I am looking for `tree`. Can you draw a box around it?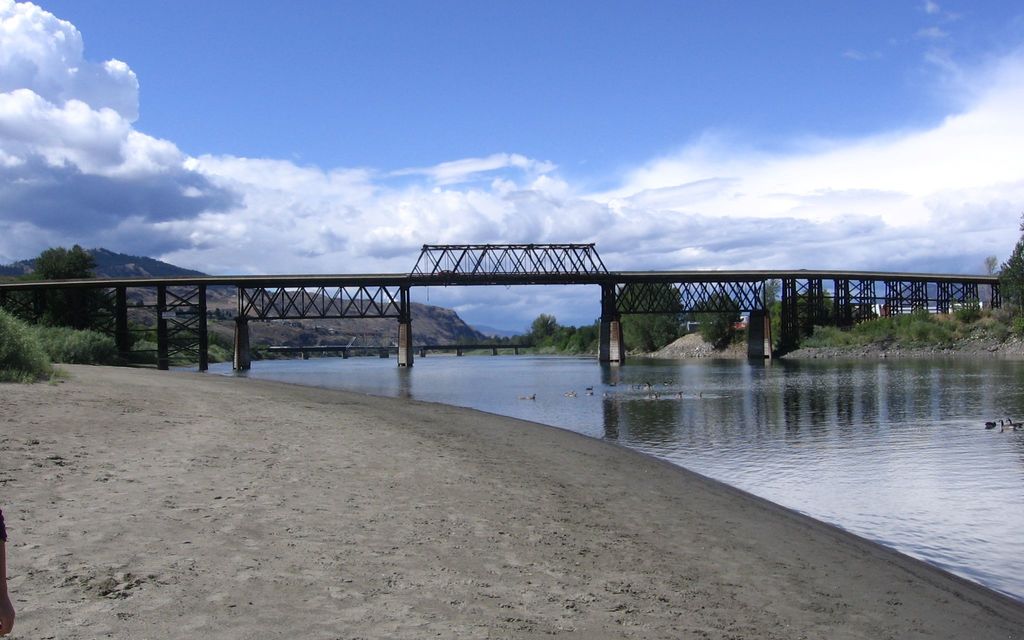
Sure, the bounding box is Rect(18, 241, 96, 326).
